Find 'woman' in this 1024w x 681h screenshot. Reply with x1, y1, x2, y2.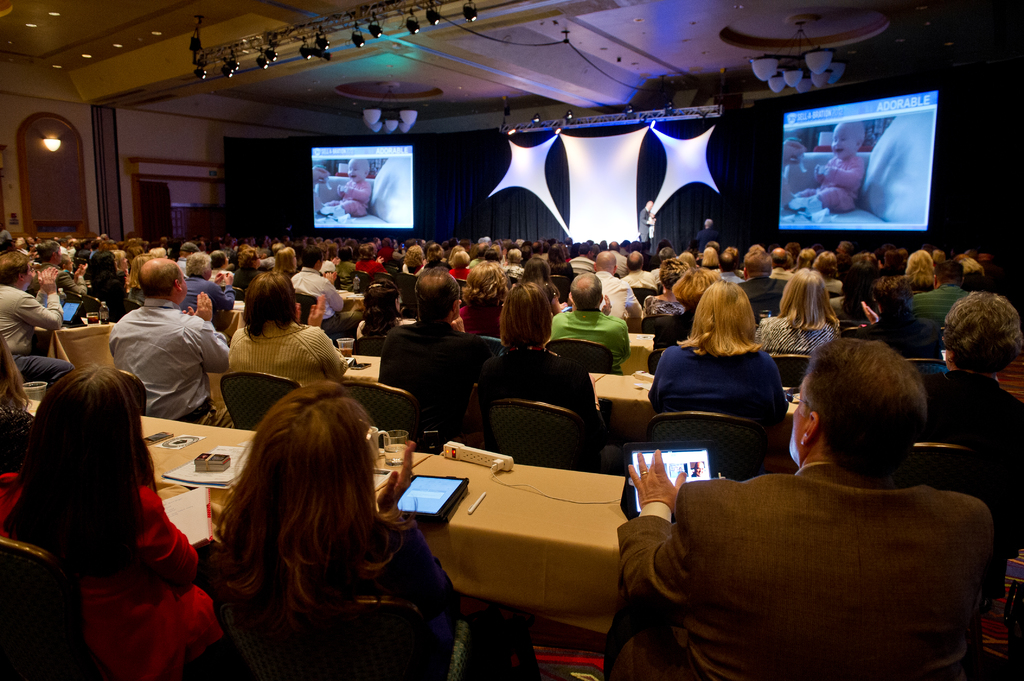
461, 260, 511, 332.
